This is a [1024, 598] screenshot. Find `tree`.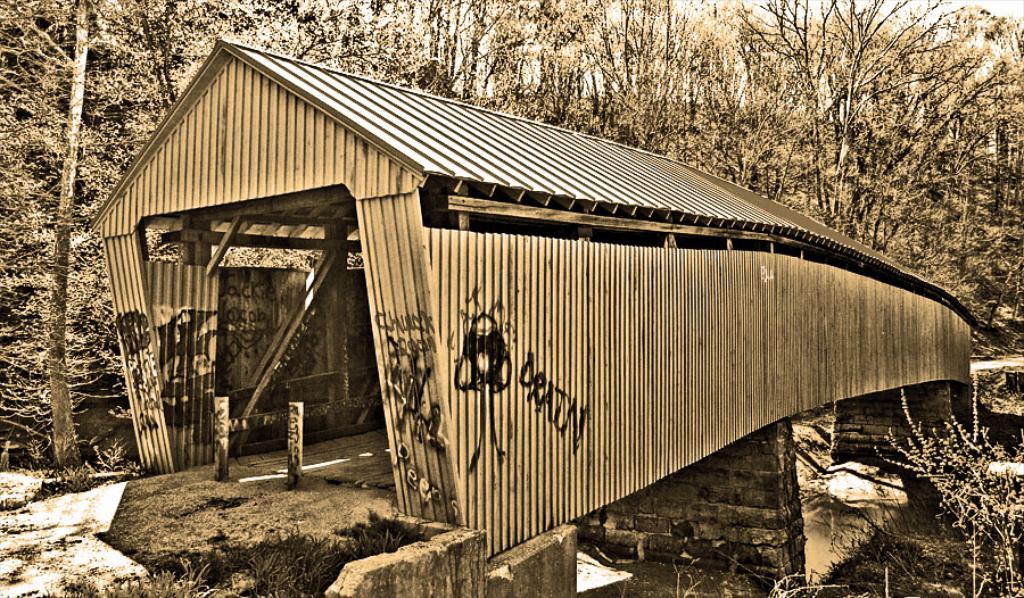
Bounding box: 869 373 1023 597.
